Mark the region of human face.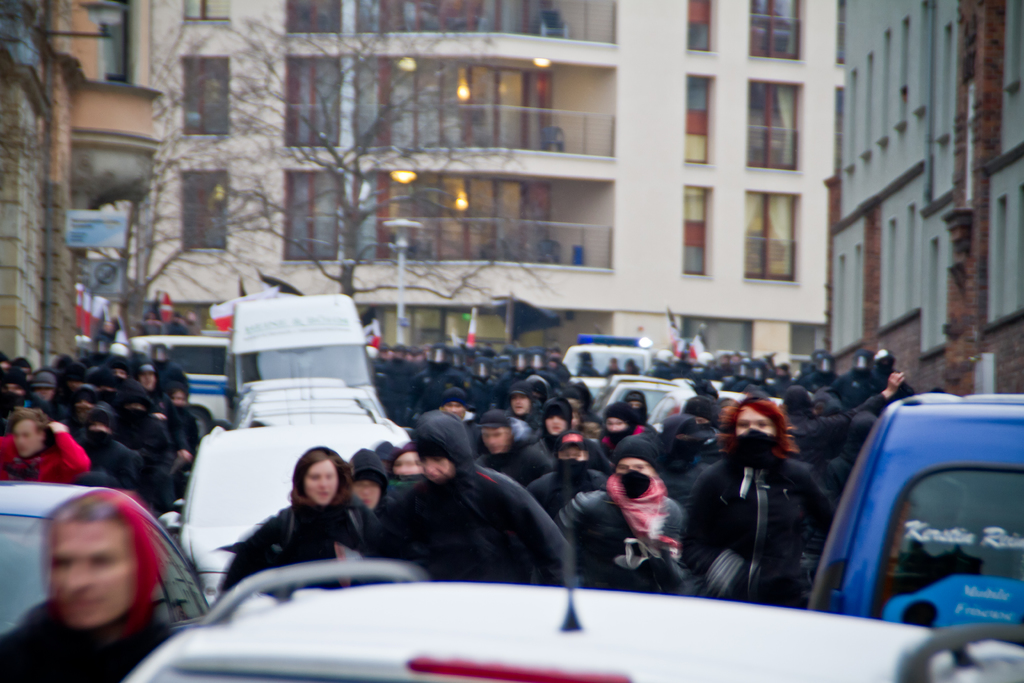
Region: Rect(12, 417, 40, 458).
